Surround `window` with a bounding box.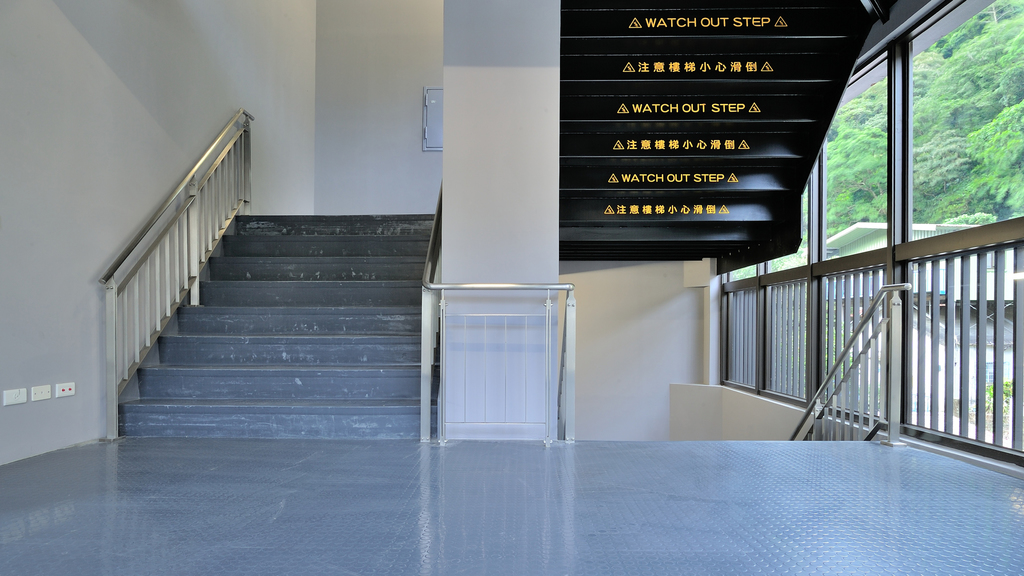
{"left": 762, "top": 192, "right": 813, "bottom": 279}.
